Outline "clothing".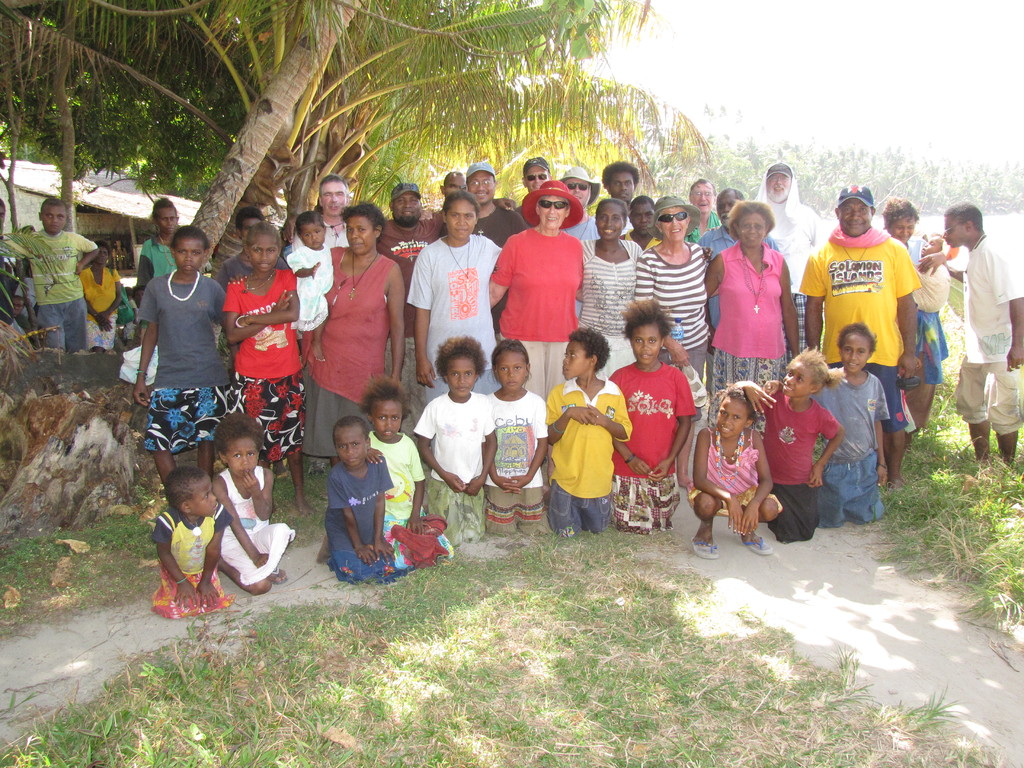
Outline: Rect(327, 220, 348, 246).
